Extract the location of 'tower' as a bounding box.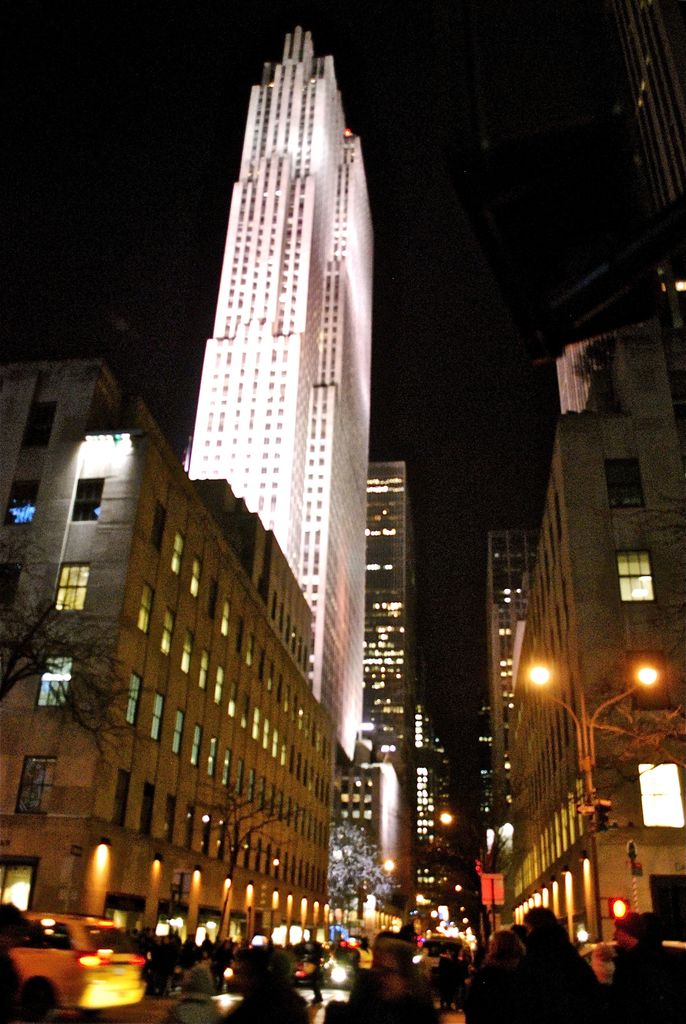
[323,451,449,958].
